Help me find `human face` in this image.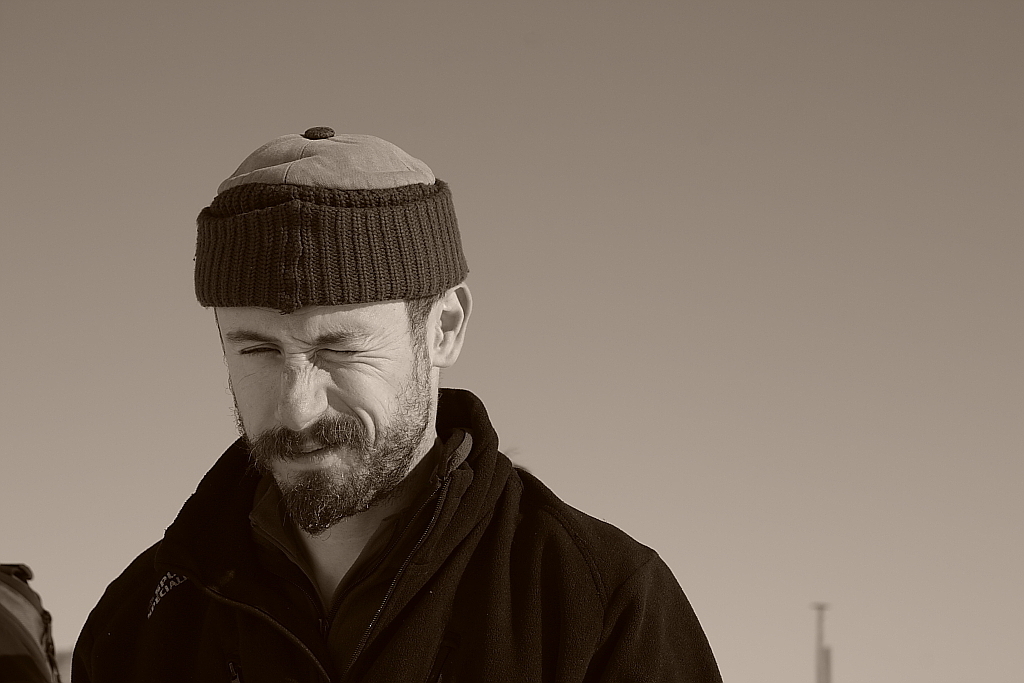
Found it: (left=218, top=305, right=429, bottom=527).
